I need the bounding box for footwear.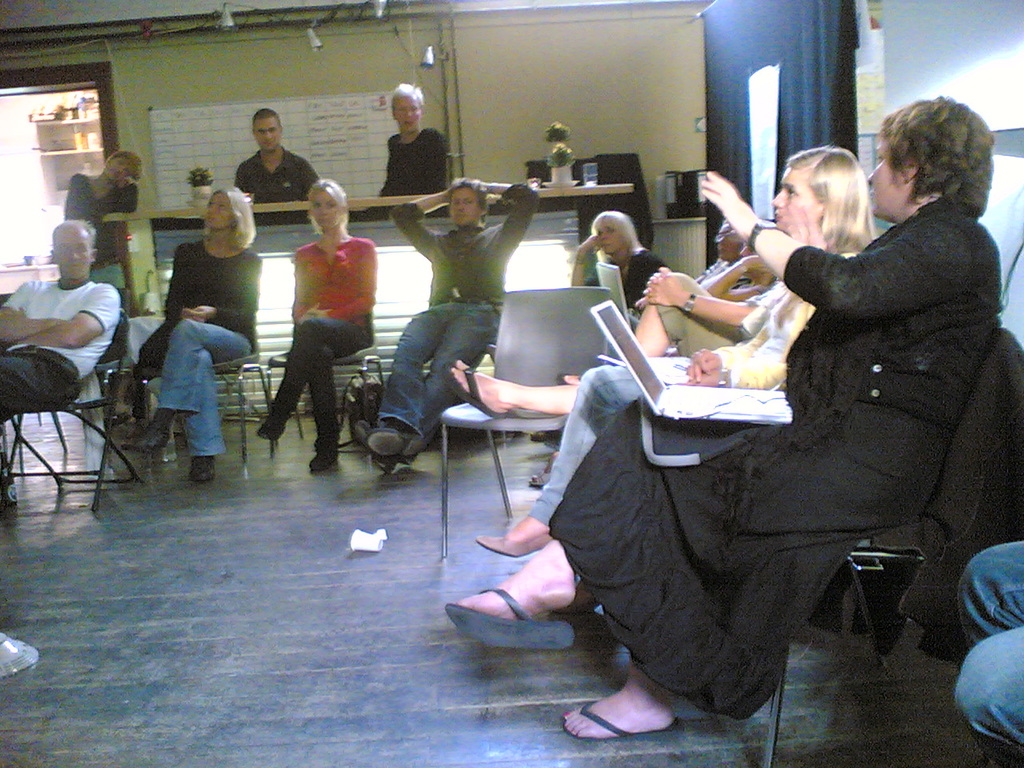
Here it is: 257 412 283 436.
